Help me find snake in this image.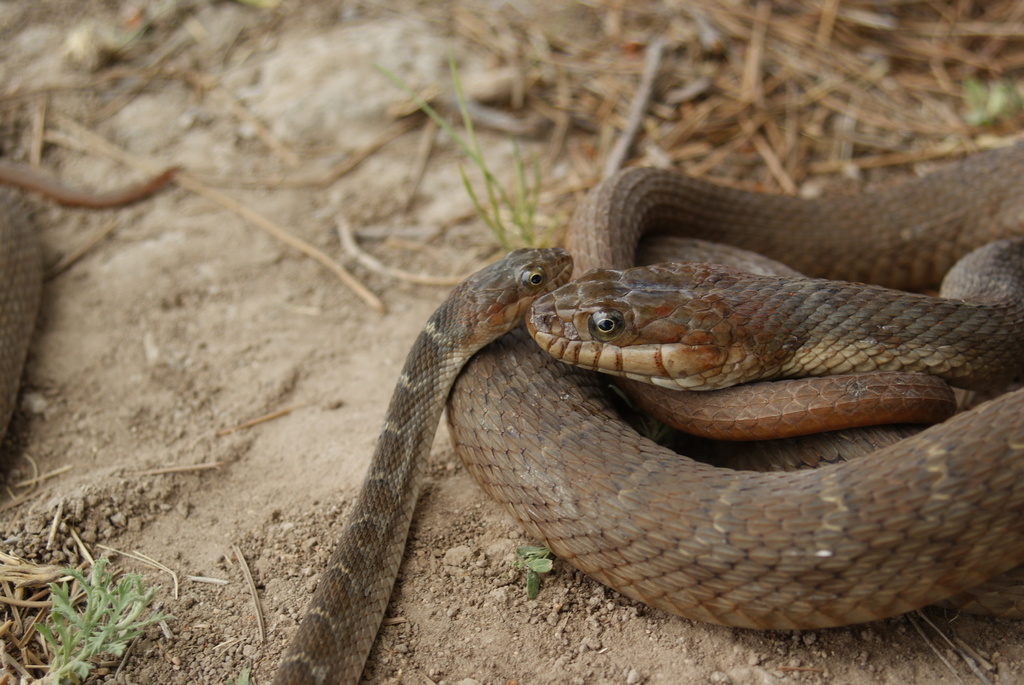
Found it: (x1=0, y1=177, x2=575, y2=684).
